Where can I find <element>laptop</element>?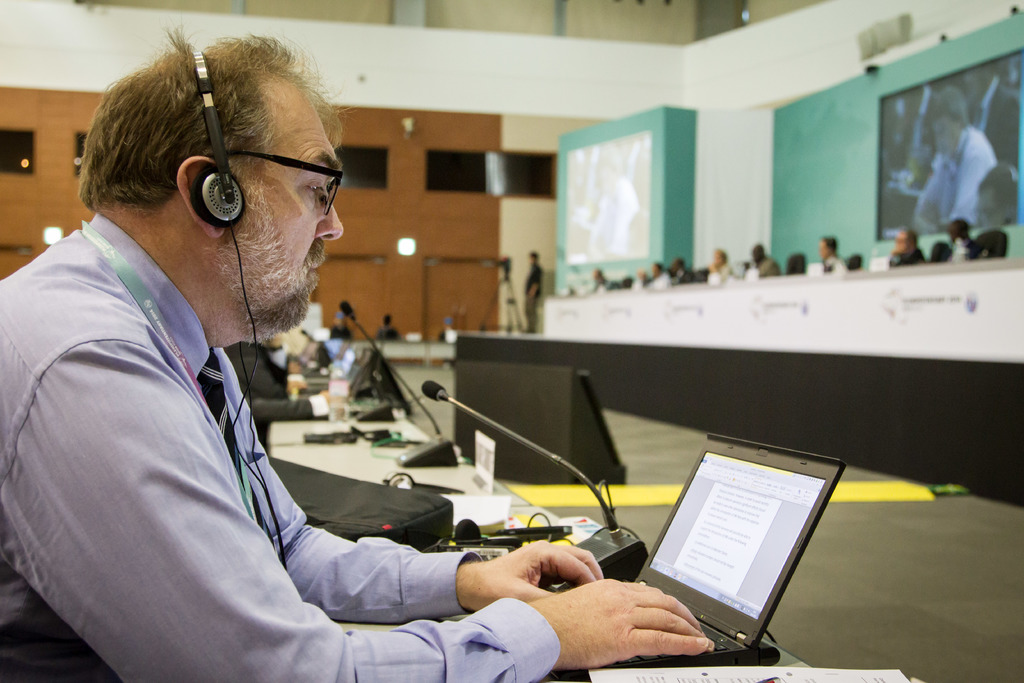
You can find it at box=[570, 442, 818, 679].
